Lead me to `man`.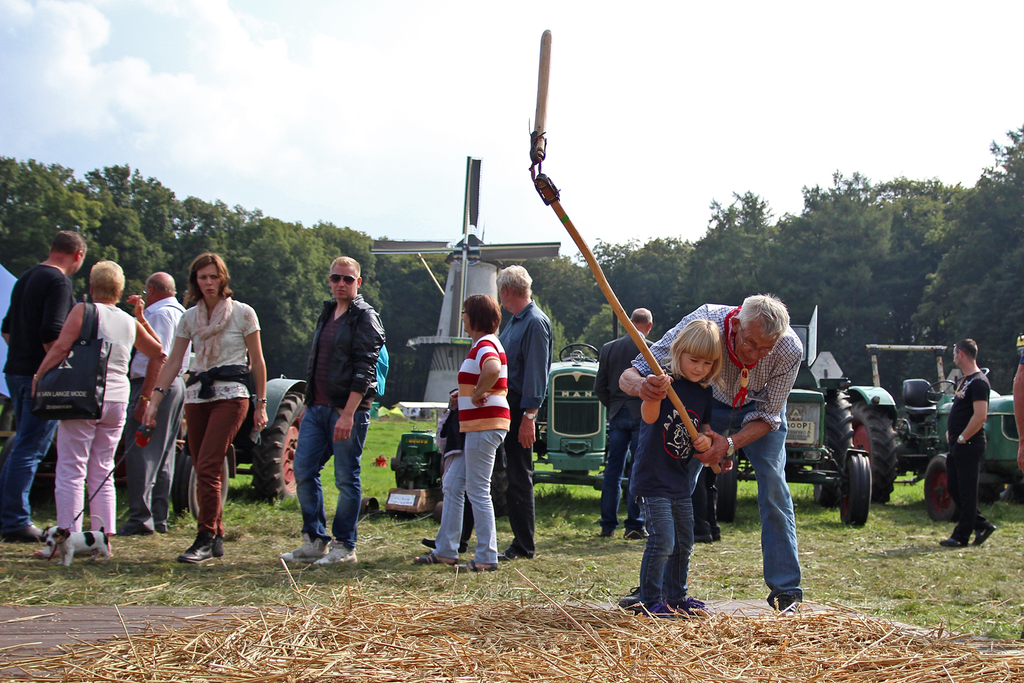
Lead to x1=590, y1=308, x2=656, y2=546.
